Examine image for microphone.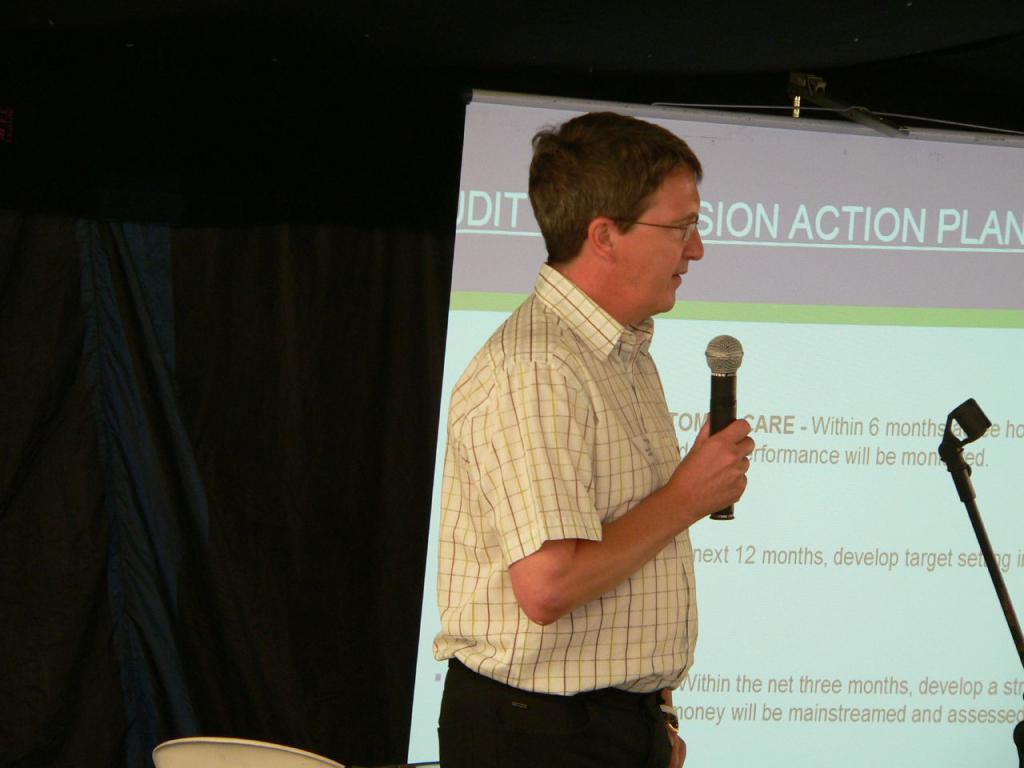
Examination result: x1=702, y1=330, x2=746, y2=522.
